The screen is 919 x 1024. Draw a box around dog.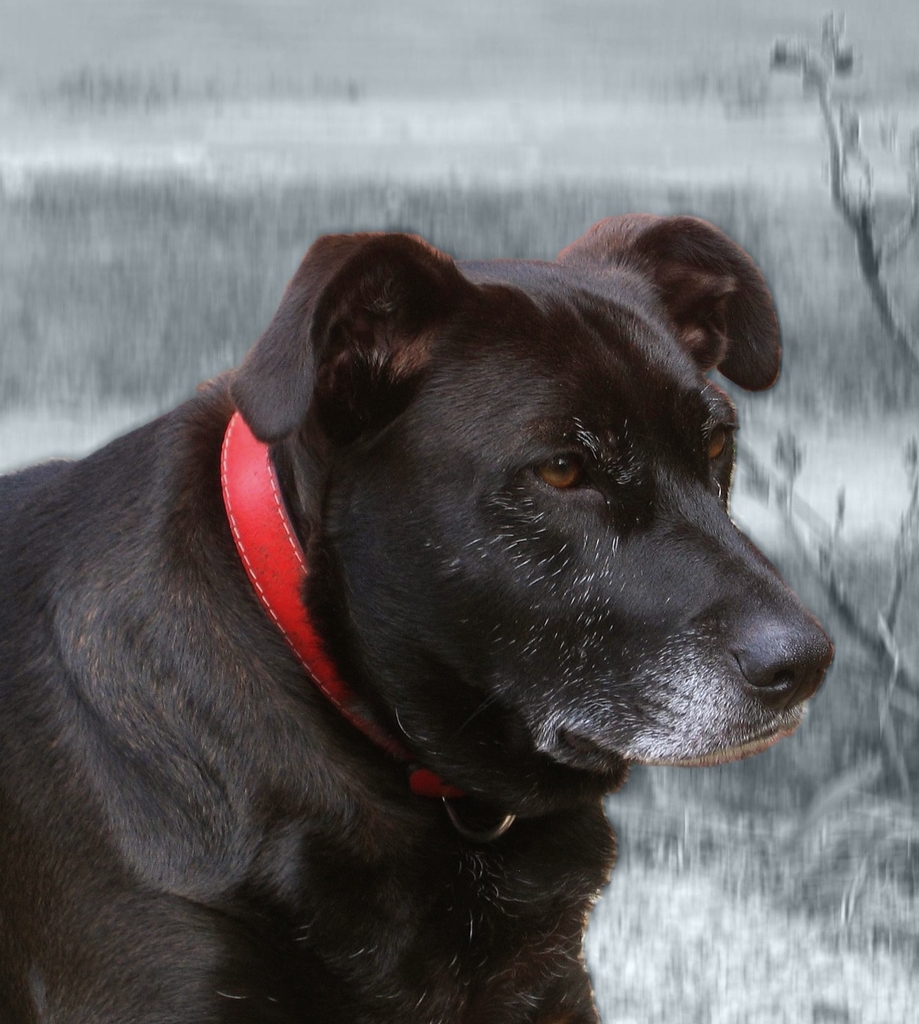
box=[0, 214, 835, 1023].
